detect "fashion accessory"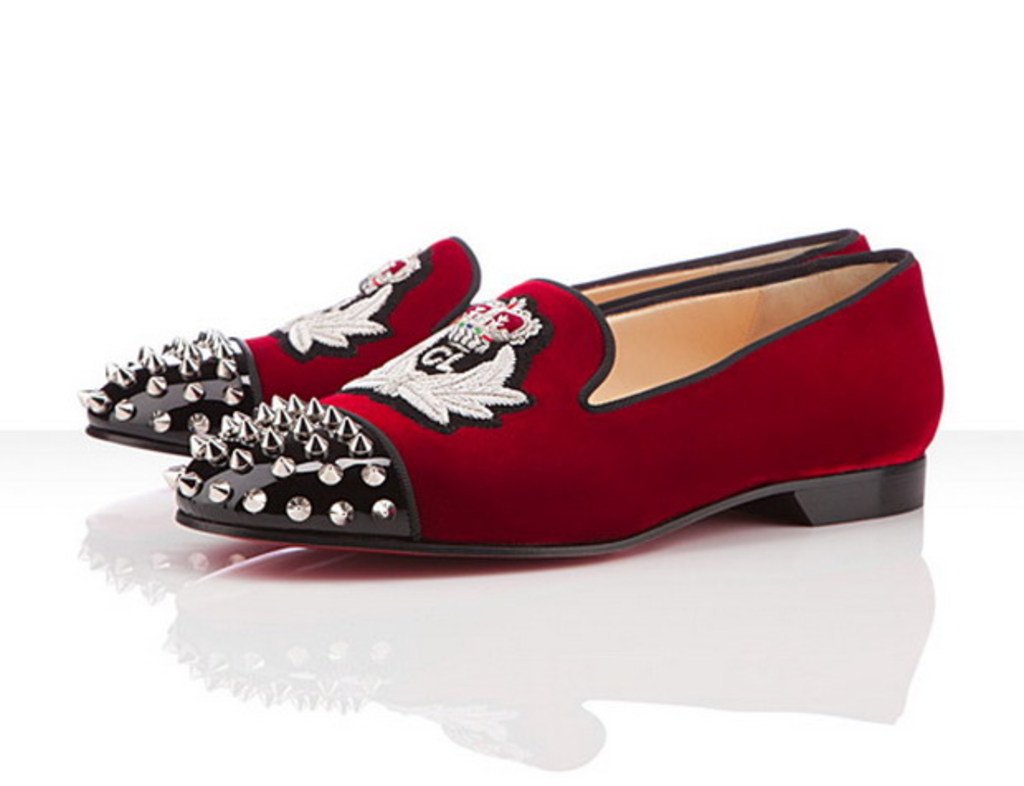
rect(73, 231, 877, 457)
